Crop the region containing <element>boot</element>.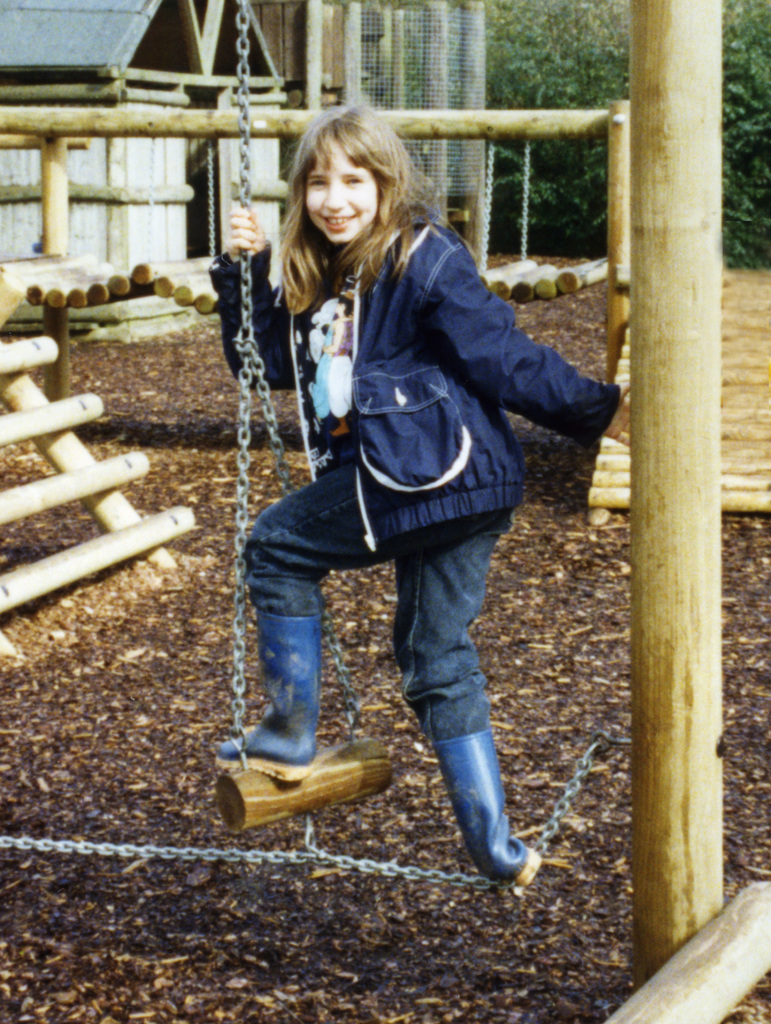
Crop region: [x1=215, y1=612, x2=324, y2=781].
